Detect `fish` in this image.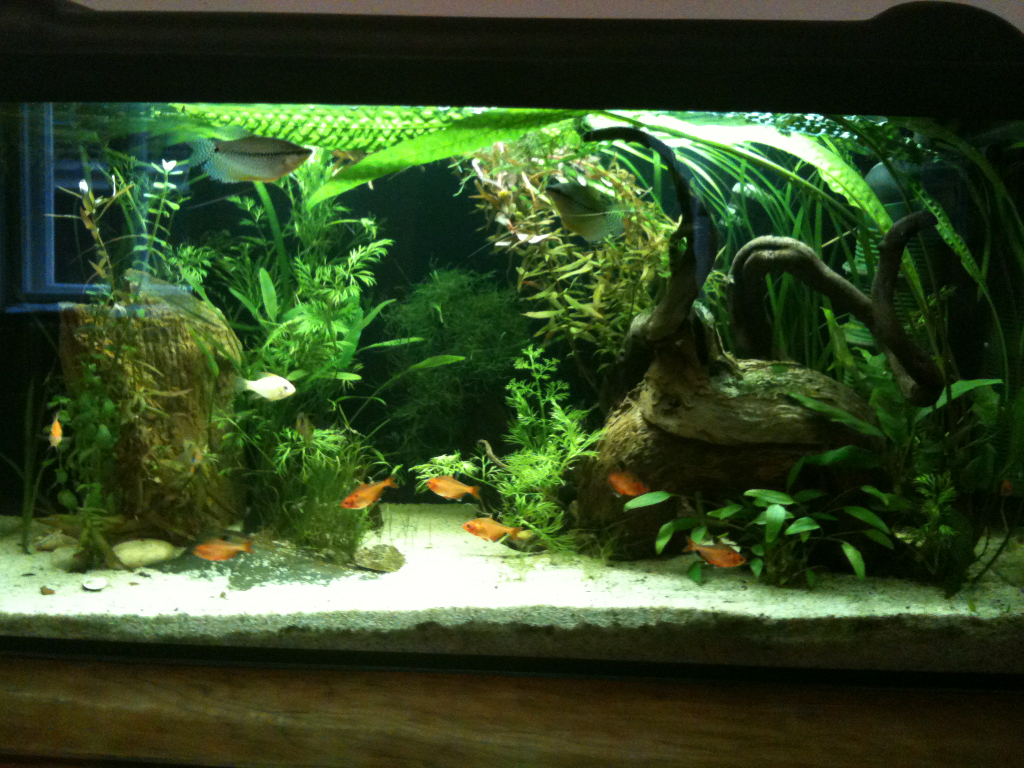
Detection: [left=425, top=471, right=483, bottom=503].
